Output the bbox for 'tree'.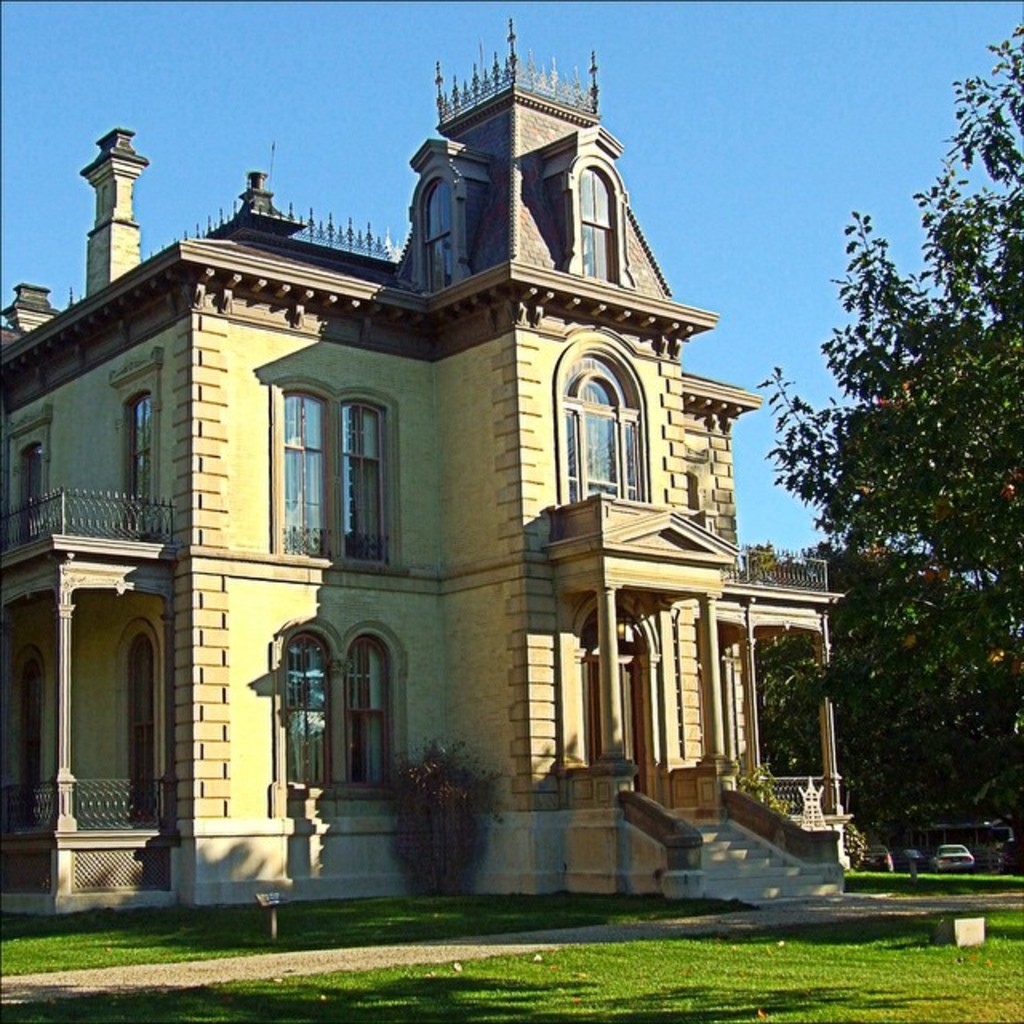
pyautogui.locateOnScreen(733, 520, 1022, 874).
